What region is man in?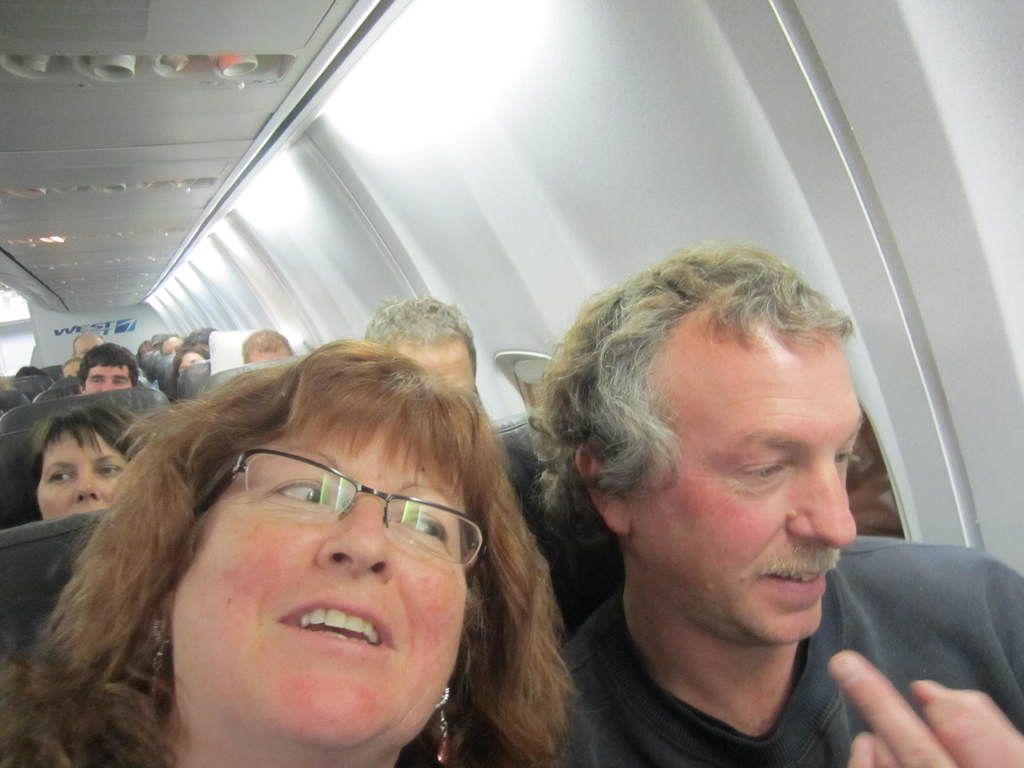
(left=163, top=332, right=182, bottom=358).
